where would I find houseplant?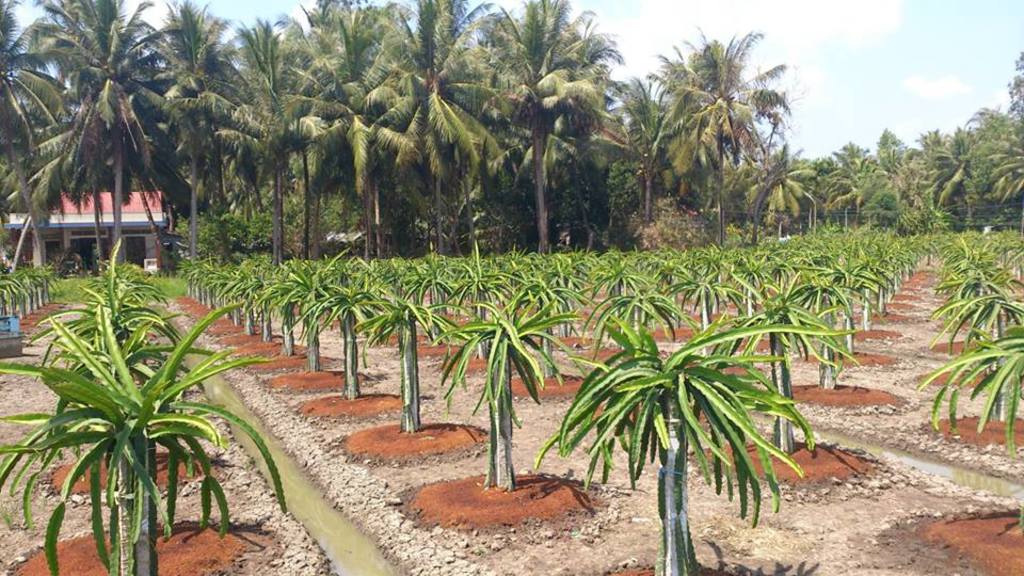
At box(147, 241, 863, 575).
